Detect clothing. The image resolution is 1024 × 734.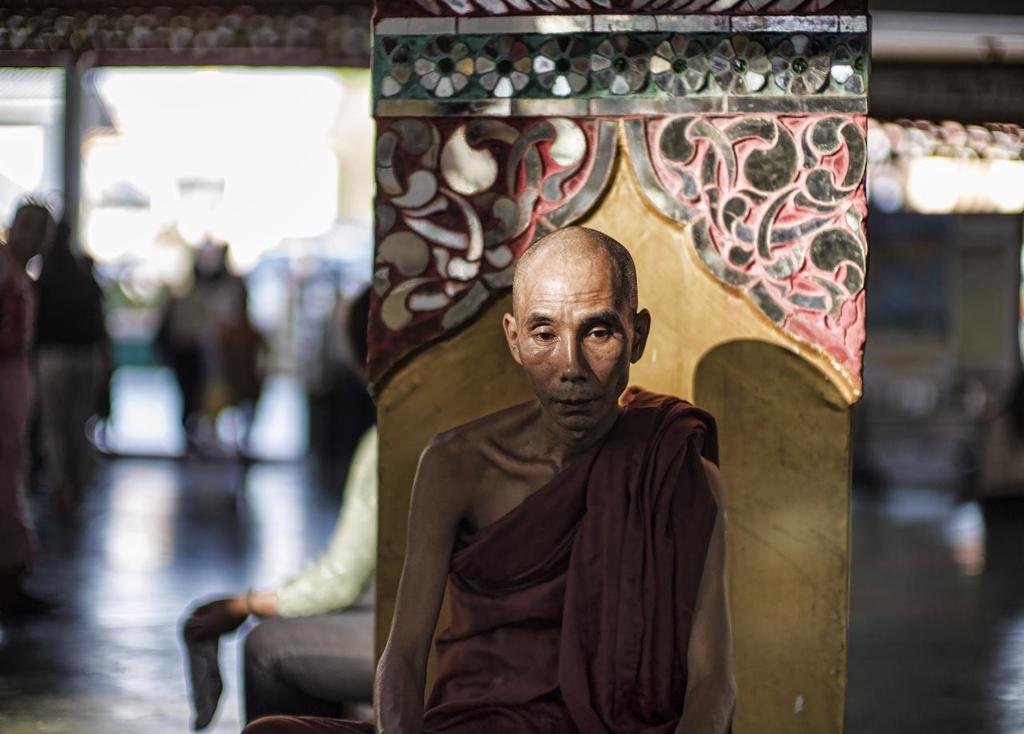
(left=241, top=379, right=729, bottom=733).
